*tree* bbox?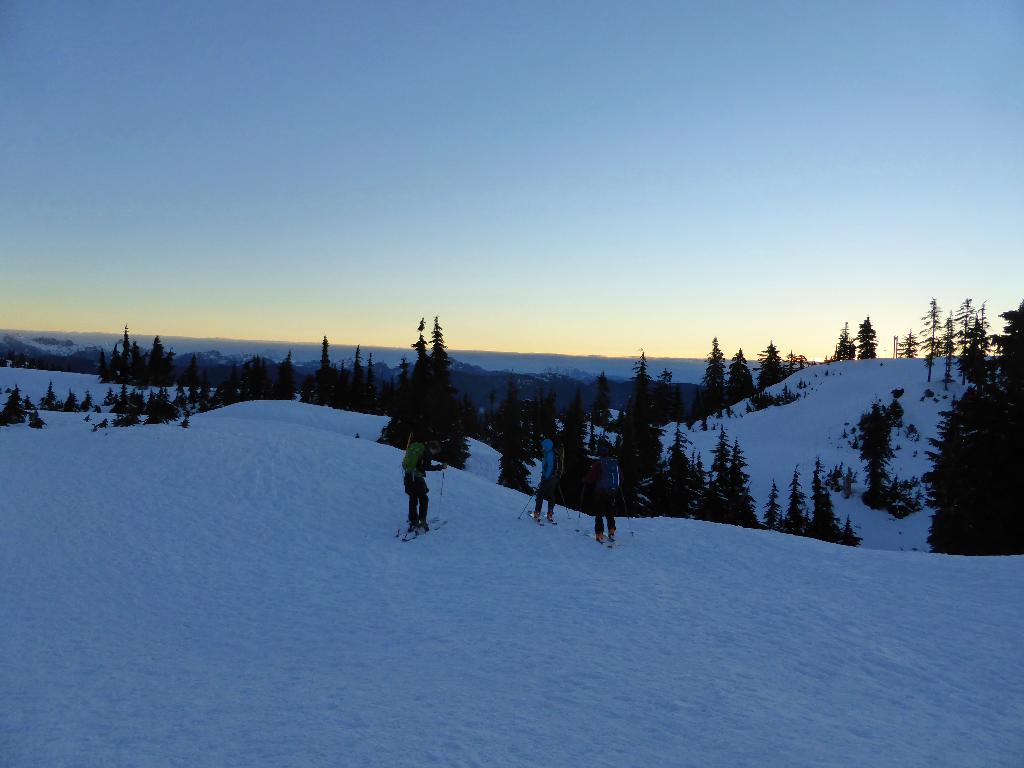
crop(728, 347, 758, 404)
